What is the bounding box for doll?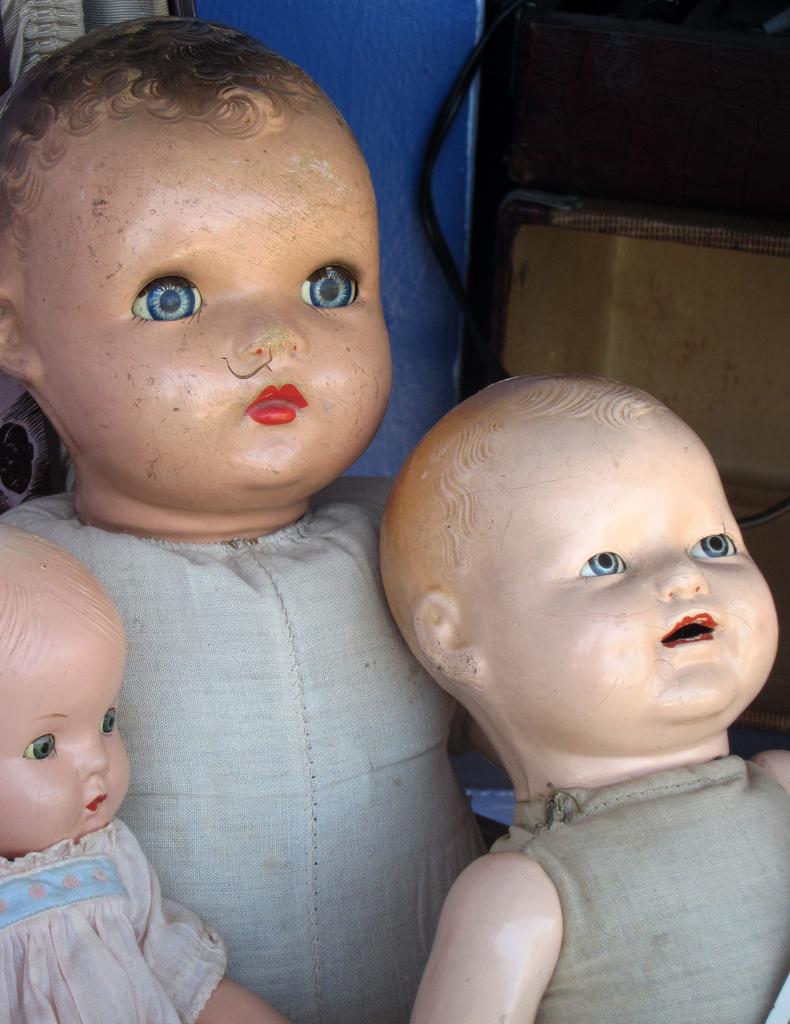
crop(1, 525, 291, 1020).
